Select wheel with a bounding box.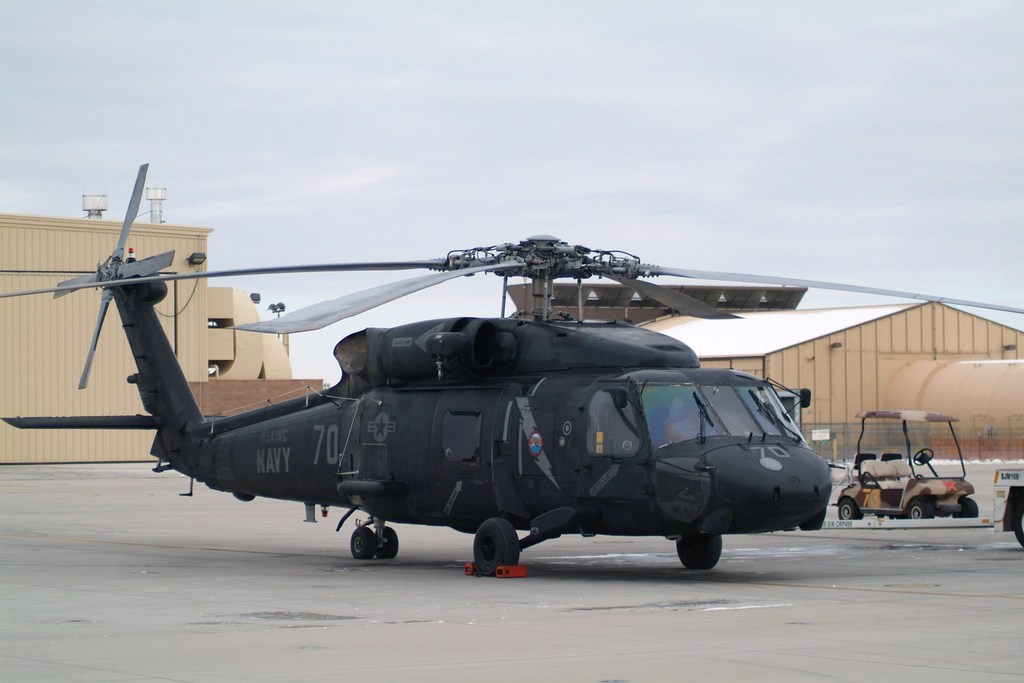
{"x1": 913, "y1": 448, "x2": 935, "y2": 468}.
